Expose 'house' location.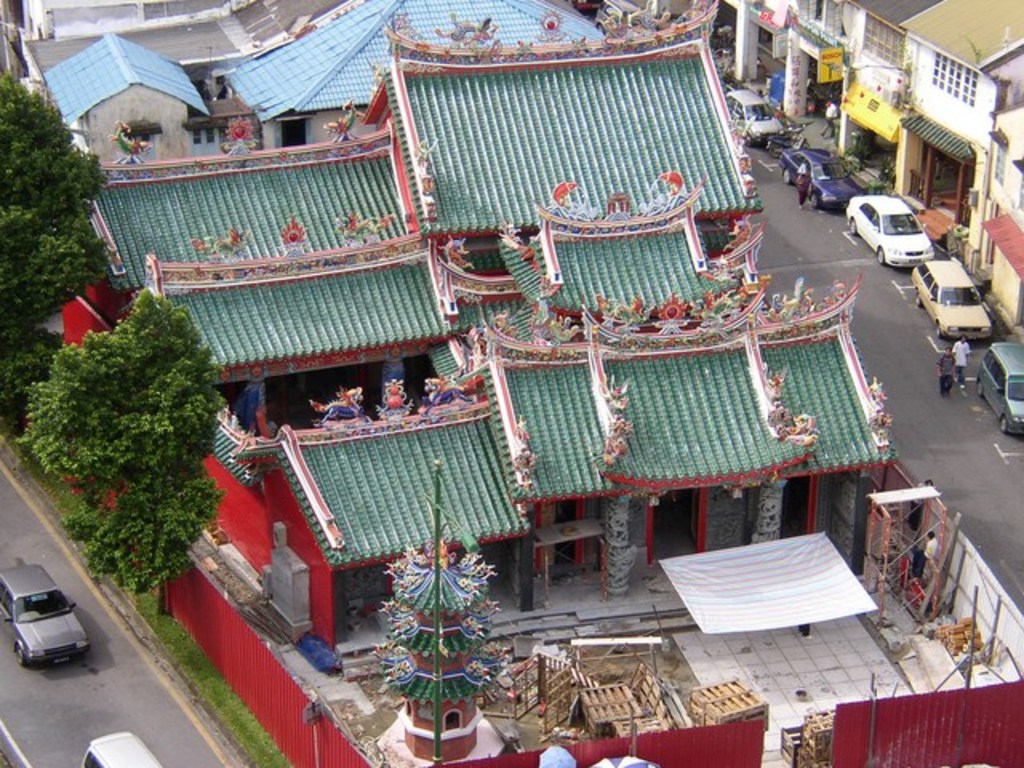
Exposed at 834:2:902:189.
